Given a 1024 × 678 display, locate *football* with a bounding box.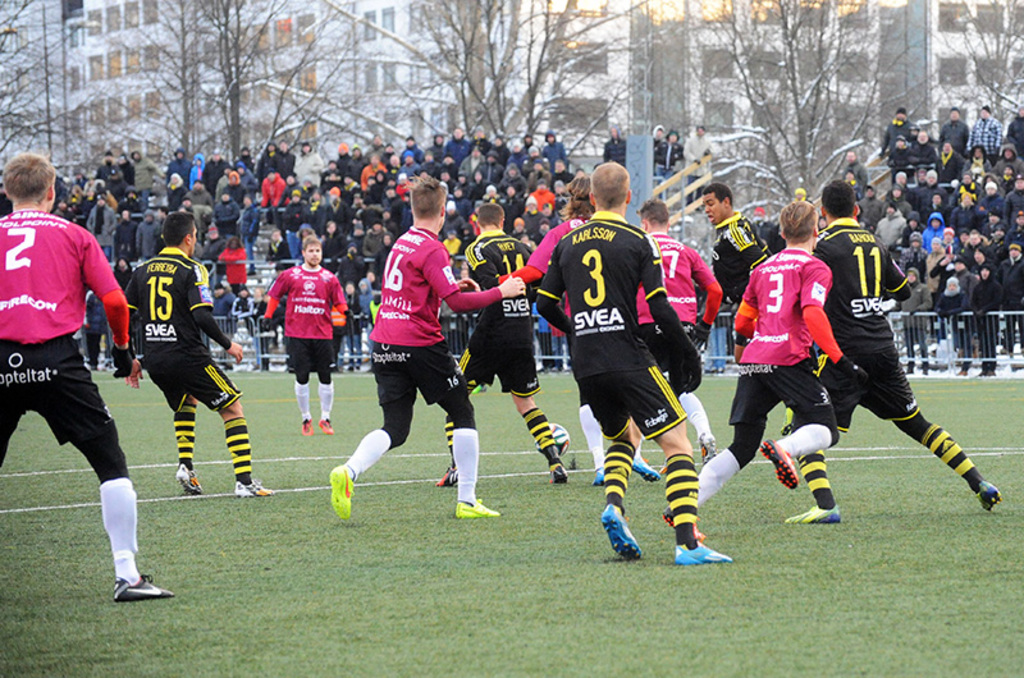
Located: l=535, t=422, r=571, b=457.
